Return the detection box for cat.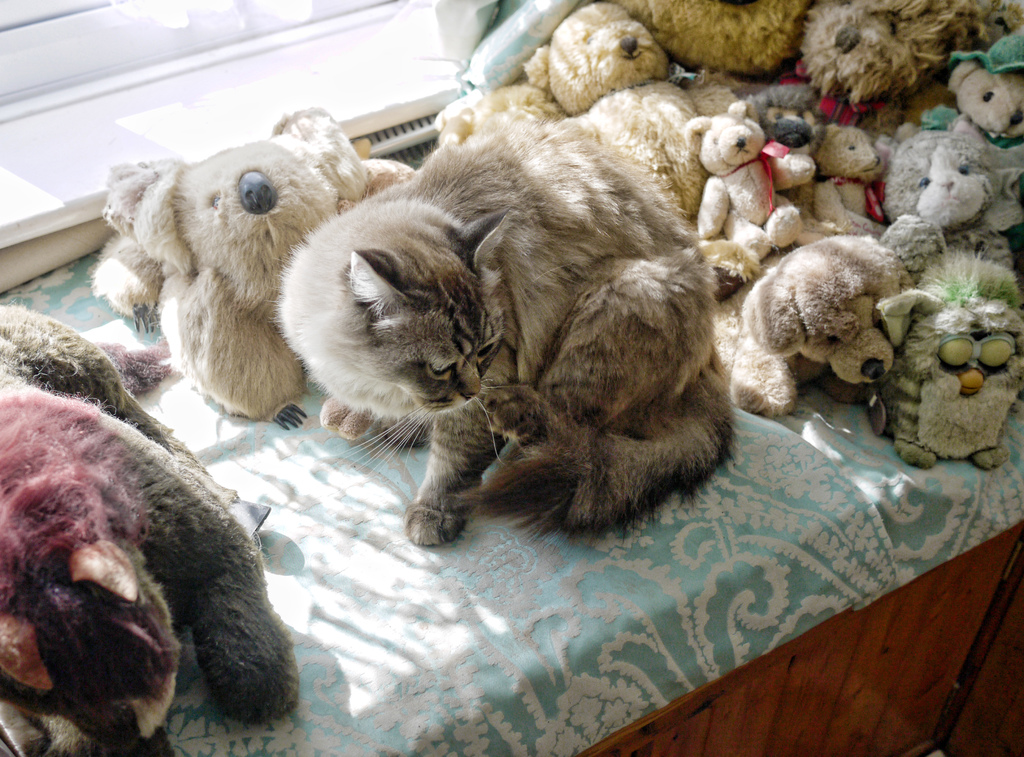
[x1=263, y1=113, x2=763, y2=565].
